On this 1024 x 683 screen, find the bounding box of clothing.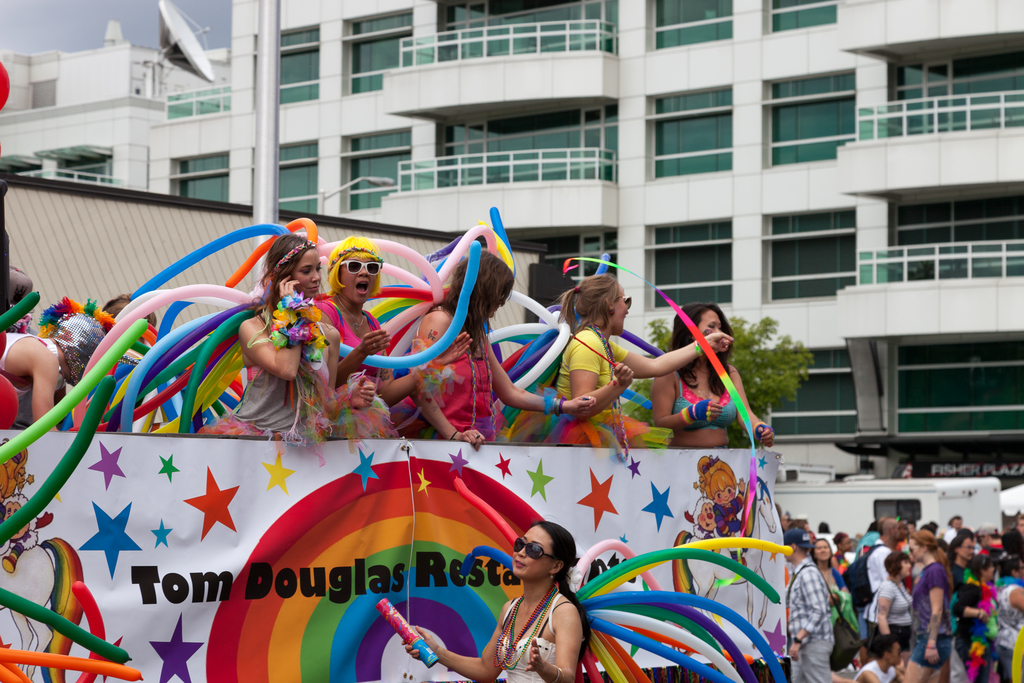
Bounding box: select_region(515, 322, 641, 449).
